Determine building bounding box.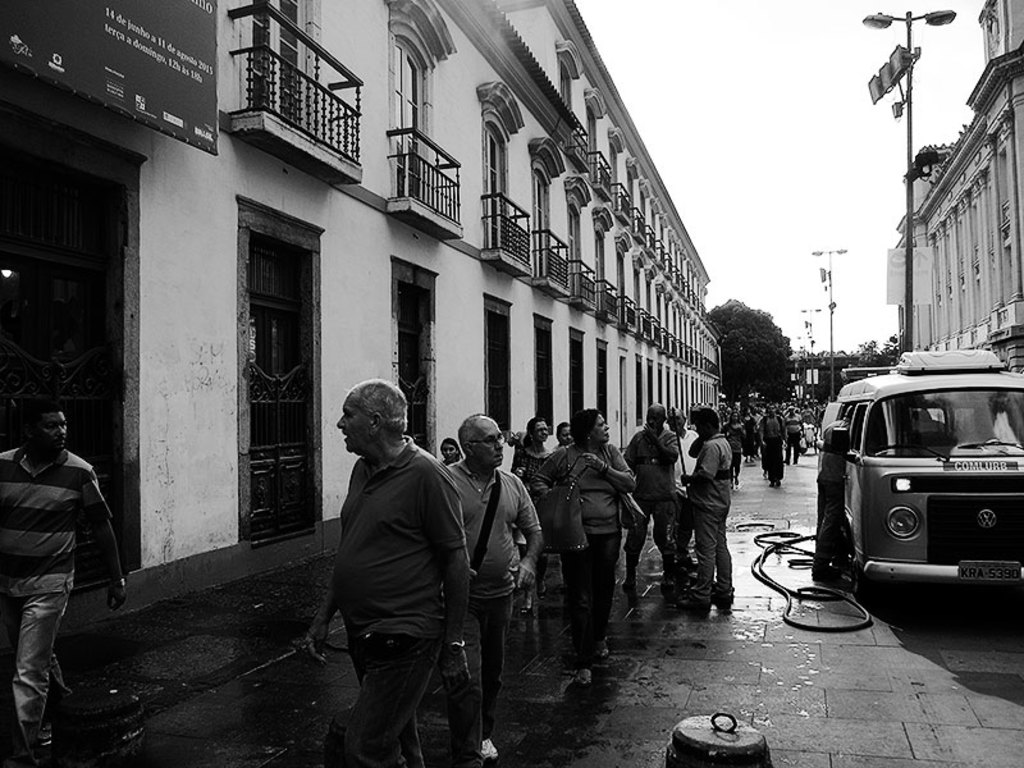
Determined: 0/0/724/662.
